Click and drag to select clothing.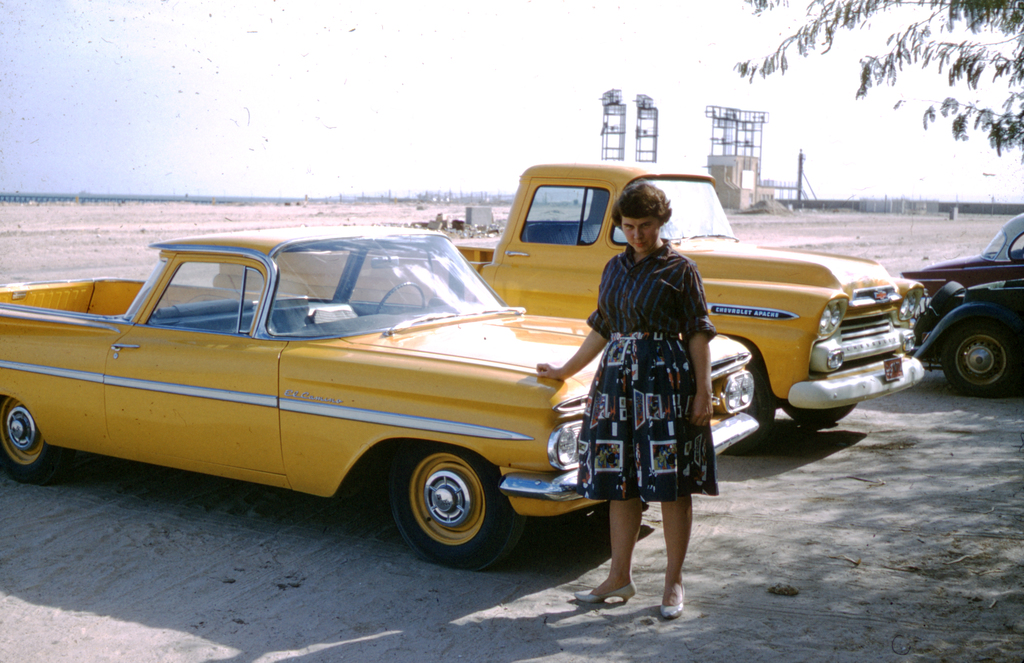
Selection: 592 225 716 515.
